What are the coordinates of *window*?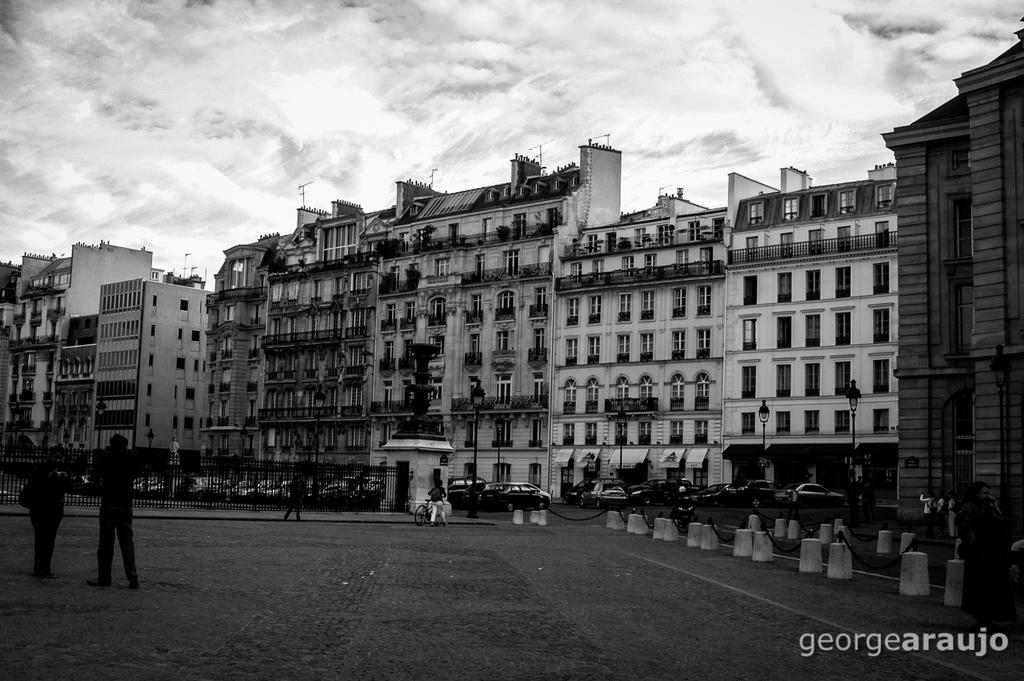
x1=873 y1=411 x2=891 y2=435.
